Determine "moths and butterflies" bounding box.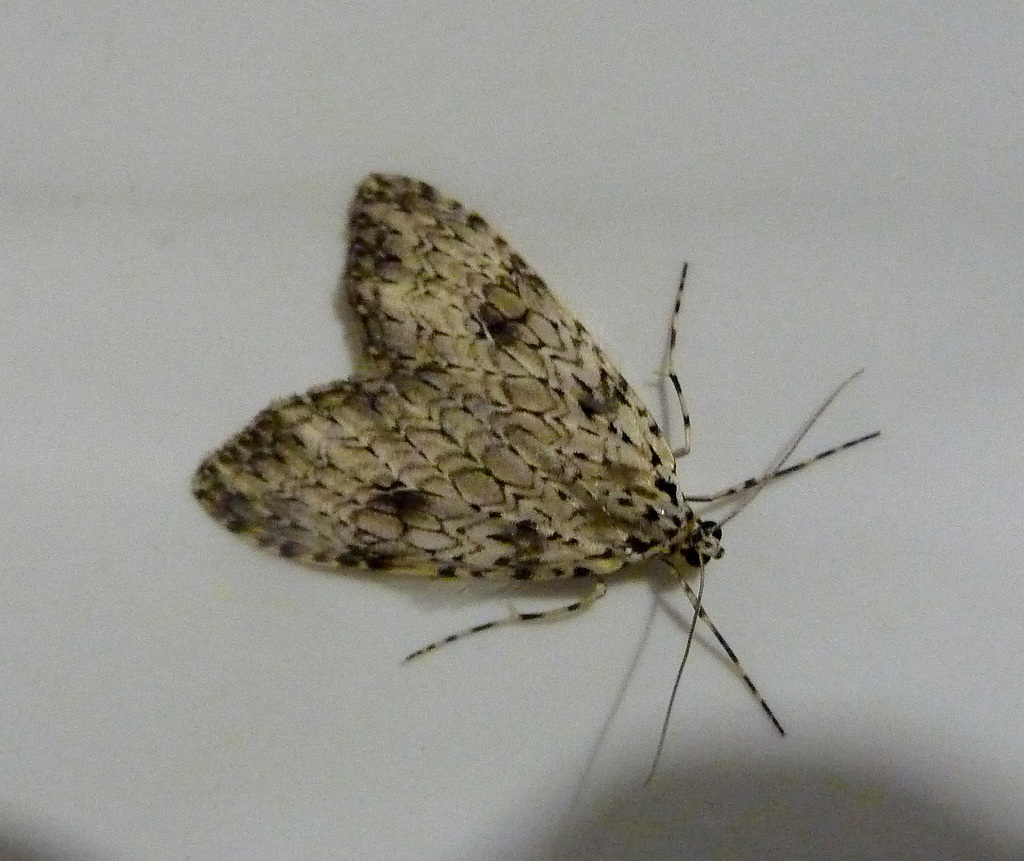
Determined: locate(191, 168, 880, 793).
